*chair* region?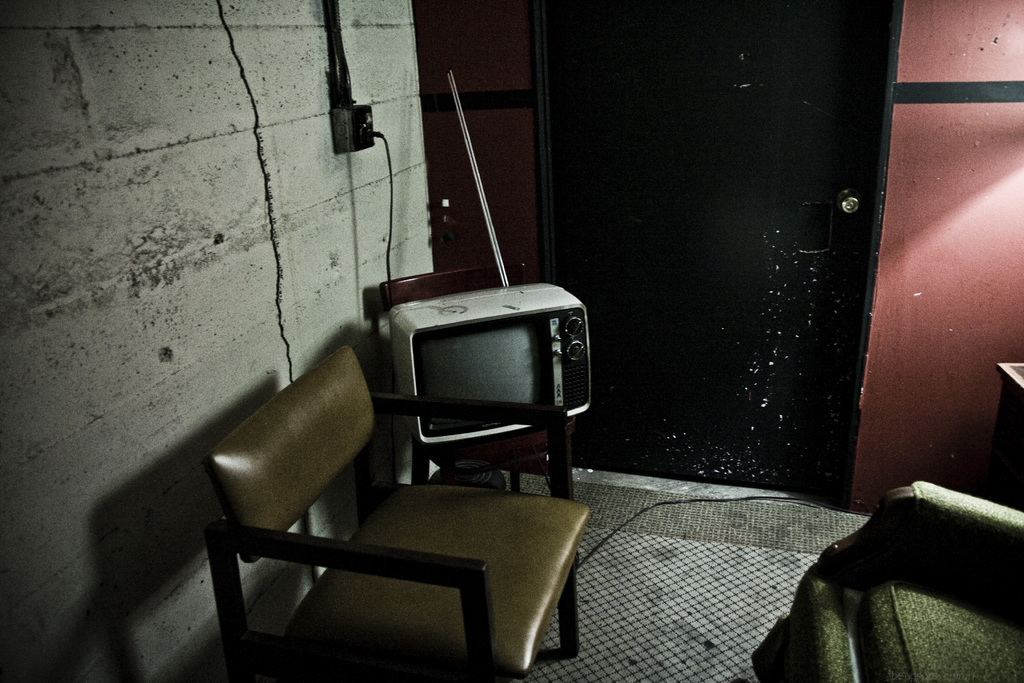
box=[227, 272, 591, 679]
